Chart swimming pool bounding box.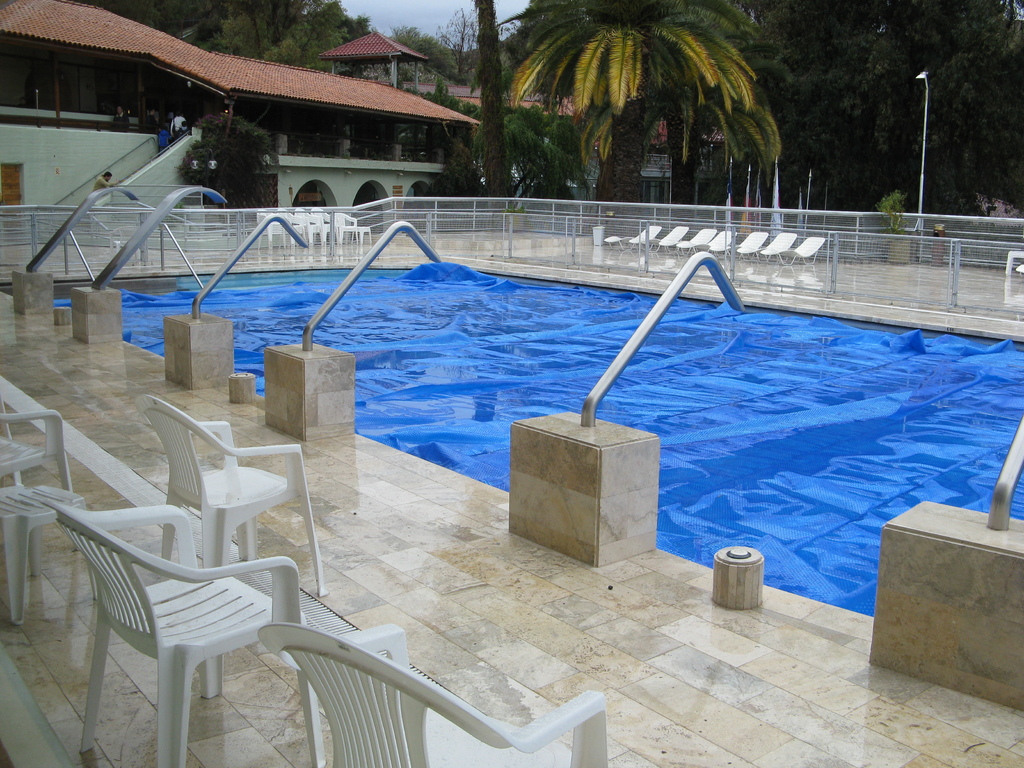
Charted: 99 237 1023 659.
